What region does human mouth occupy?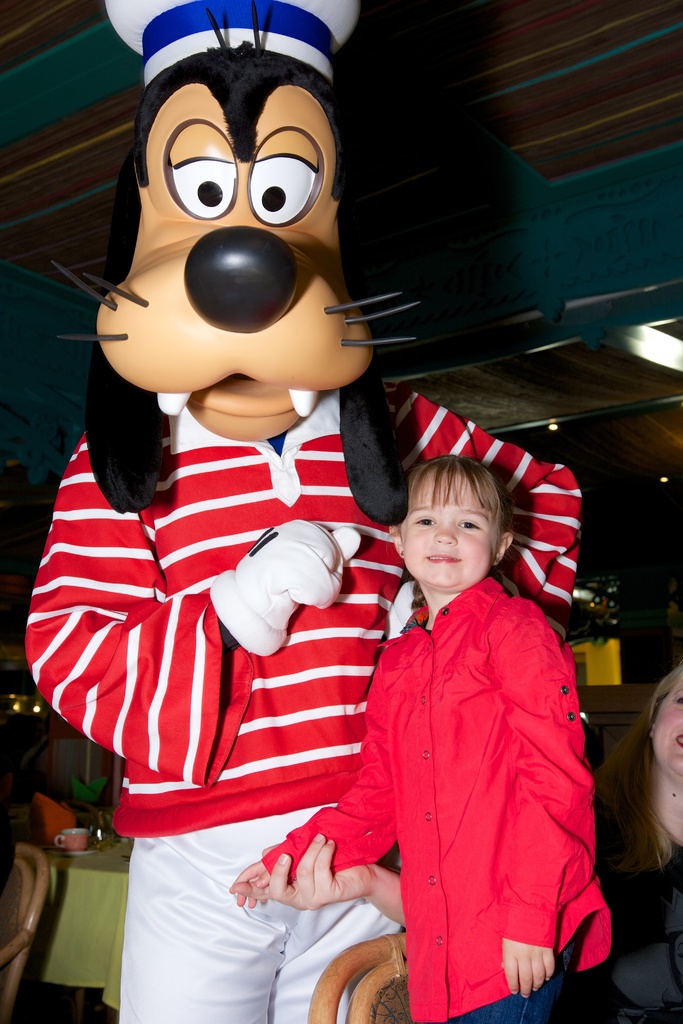
Rect(425, 553, 465, 570).
